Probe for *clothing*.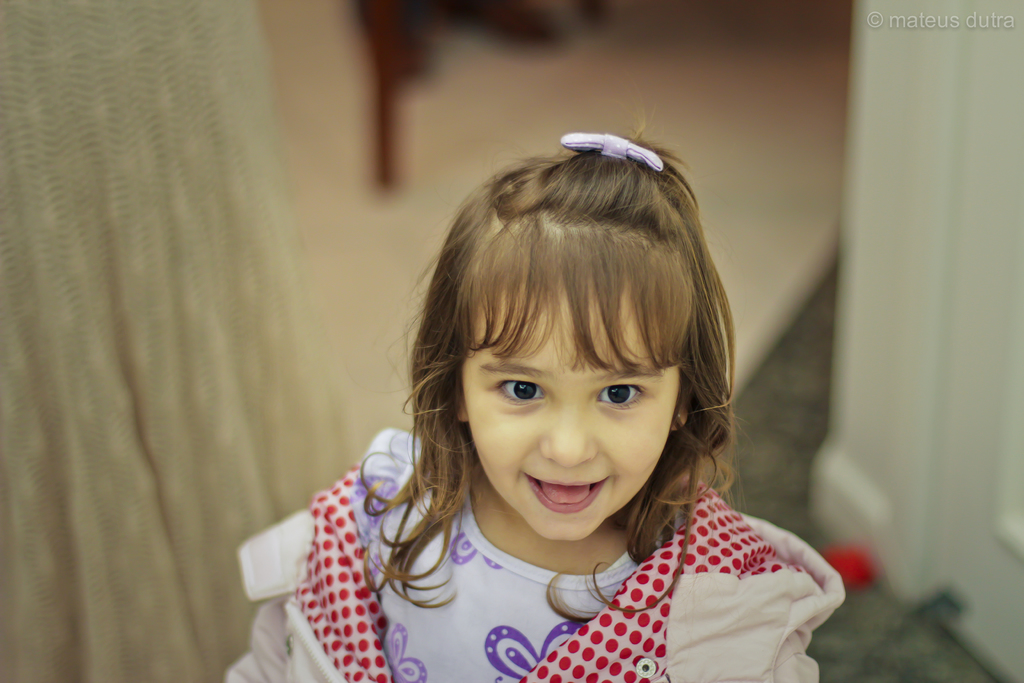
Probe result: [266, 420, 879, 680].
